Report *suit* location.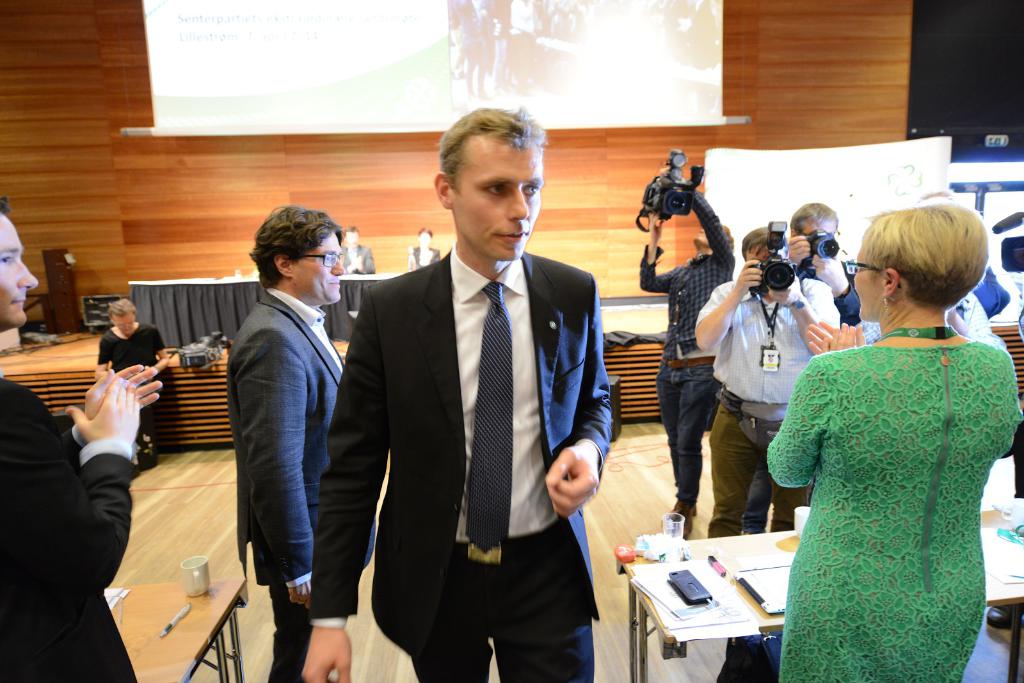
Report: <box>227,284,377,682</box>.
